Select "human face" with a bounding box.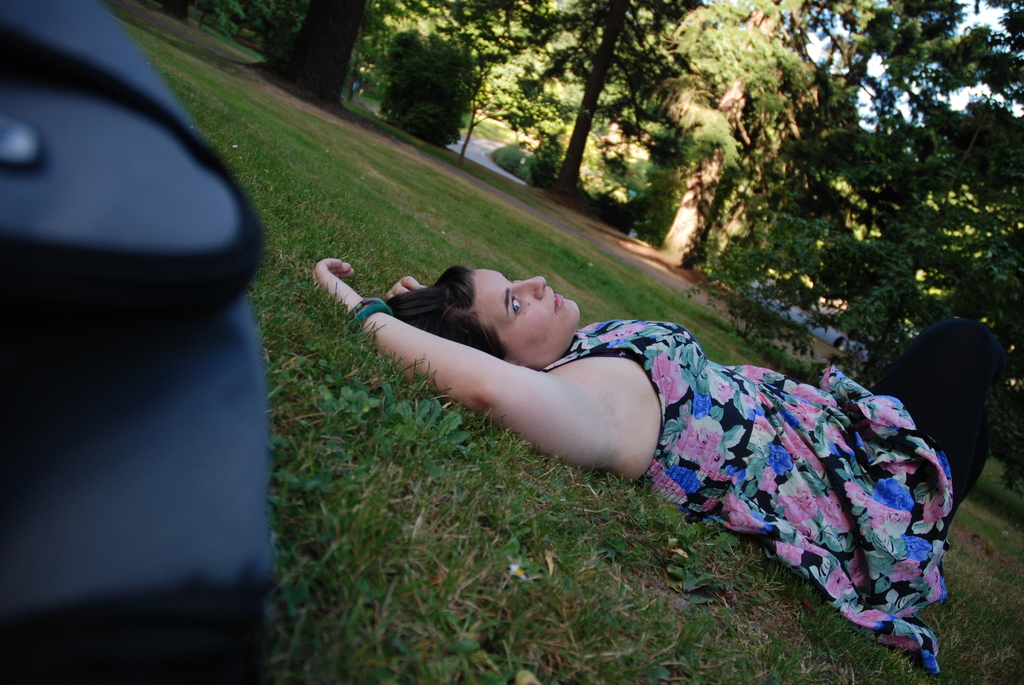
(477, 271, 582, 363).
